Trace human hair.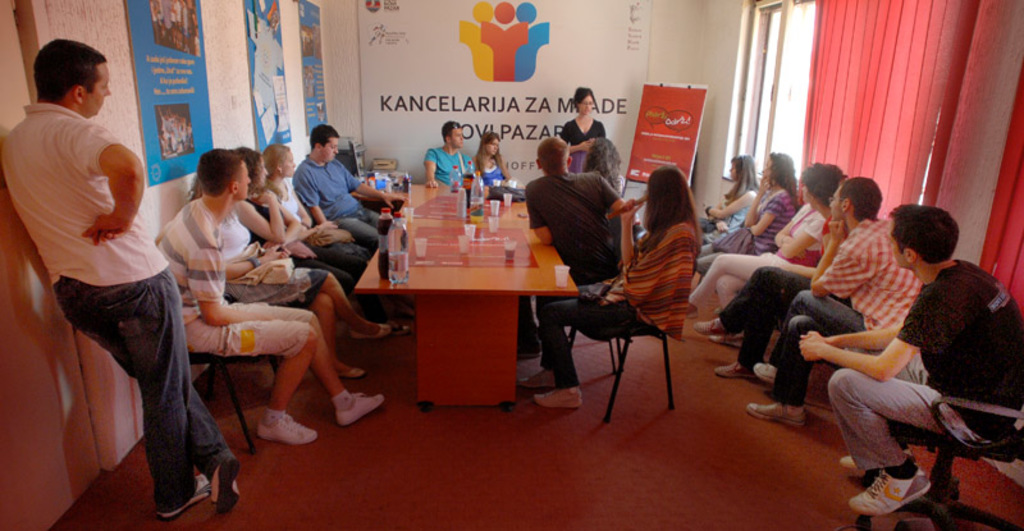
Traced to [641, 165, 692, 230].
